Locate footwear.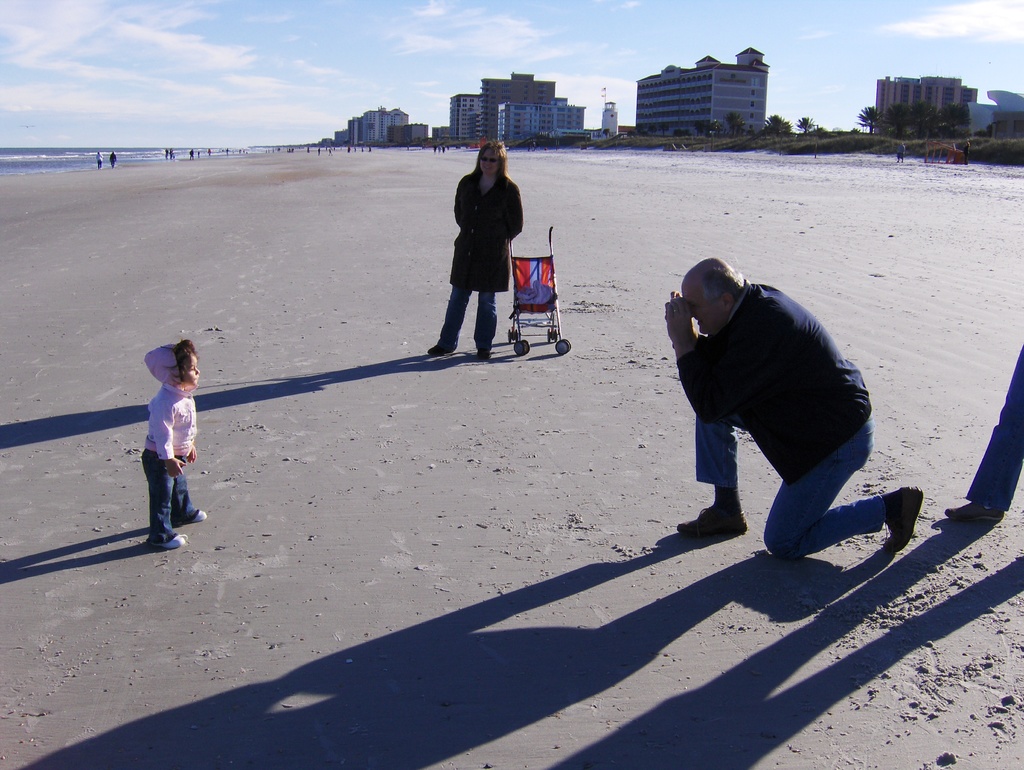
Bounding box: <region>431, 333, 458, 356</region>.
